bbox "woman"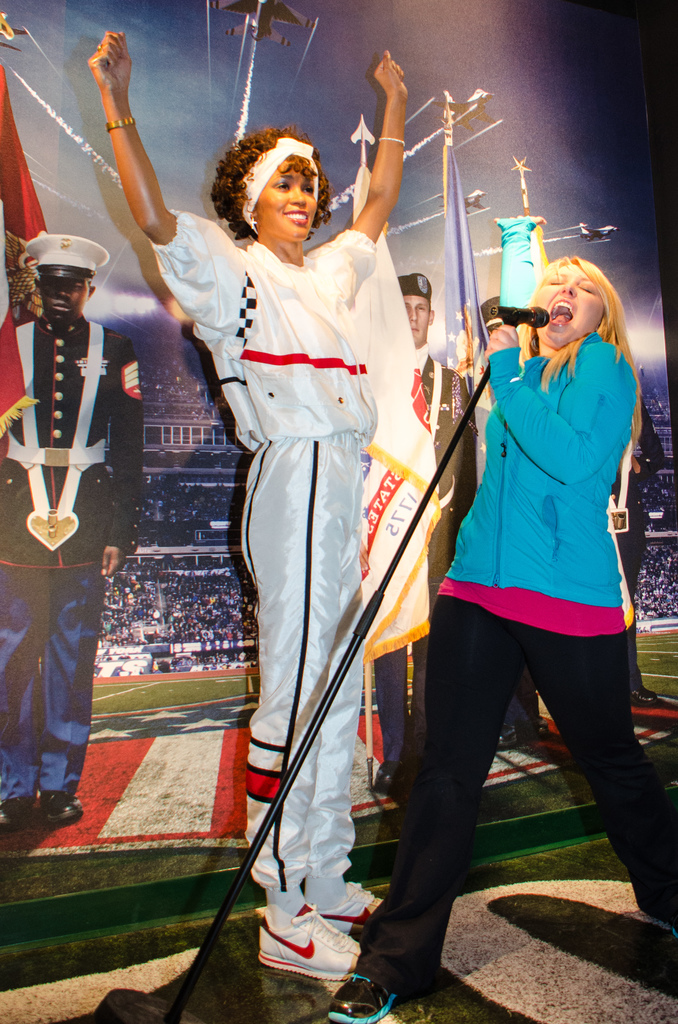
Rect(369, 183, 652, 965)
